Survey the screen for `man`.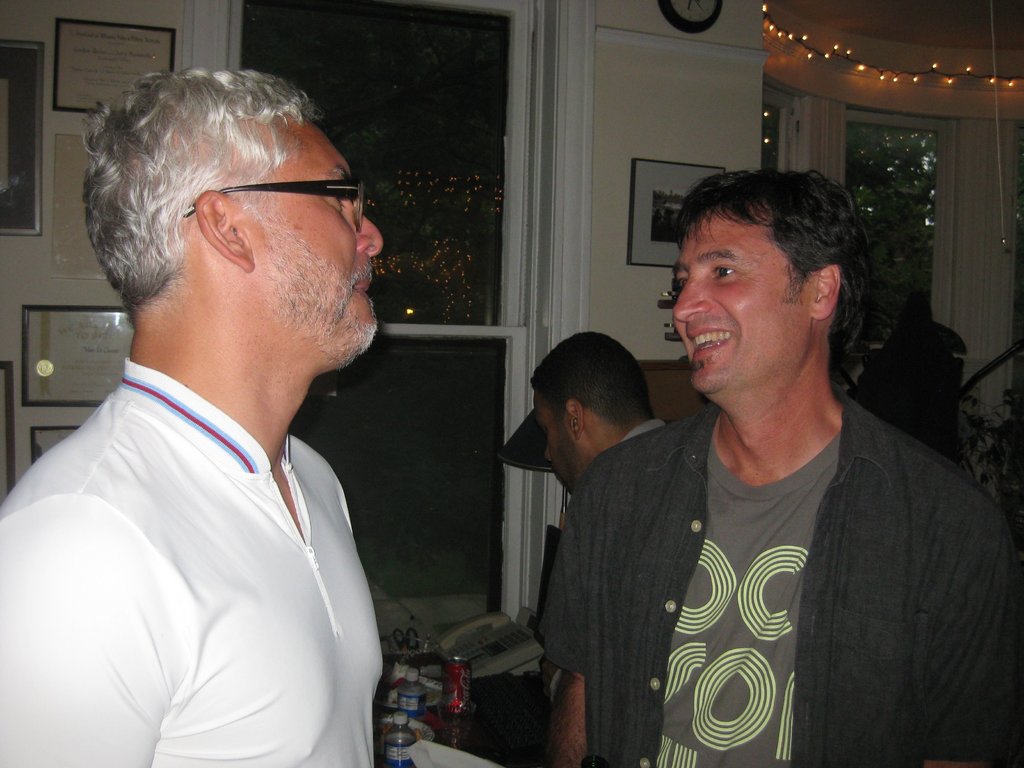
Survey found: 17,47,444,760.
